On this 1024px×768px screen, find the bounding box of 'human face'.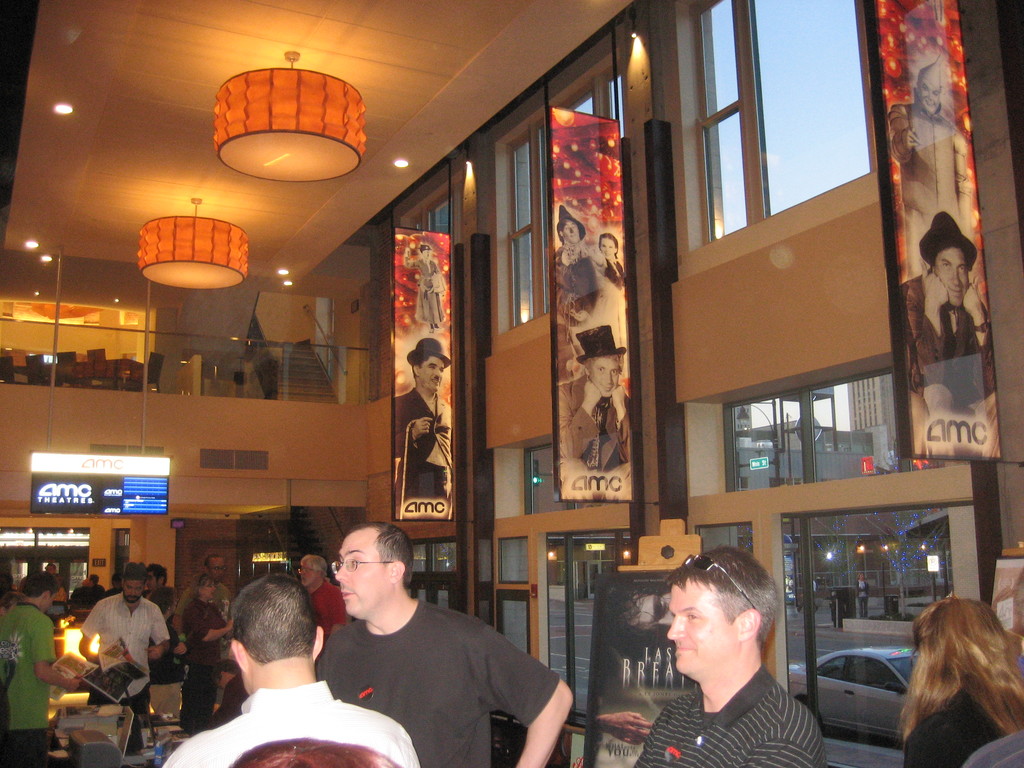
Bounding box: pyautogui.locateOnScreen(666, 577, 731, 672).
